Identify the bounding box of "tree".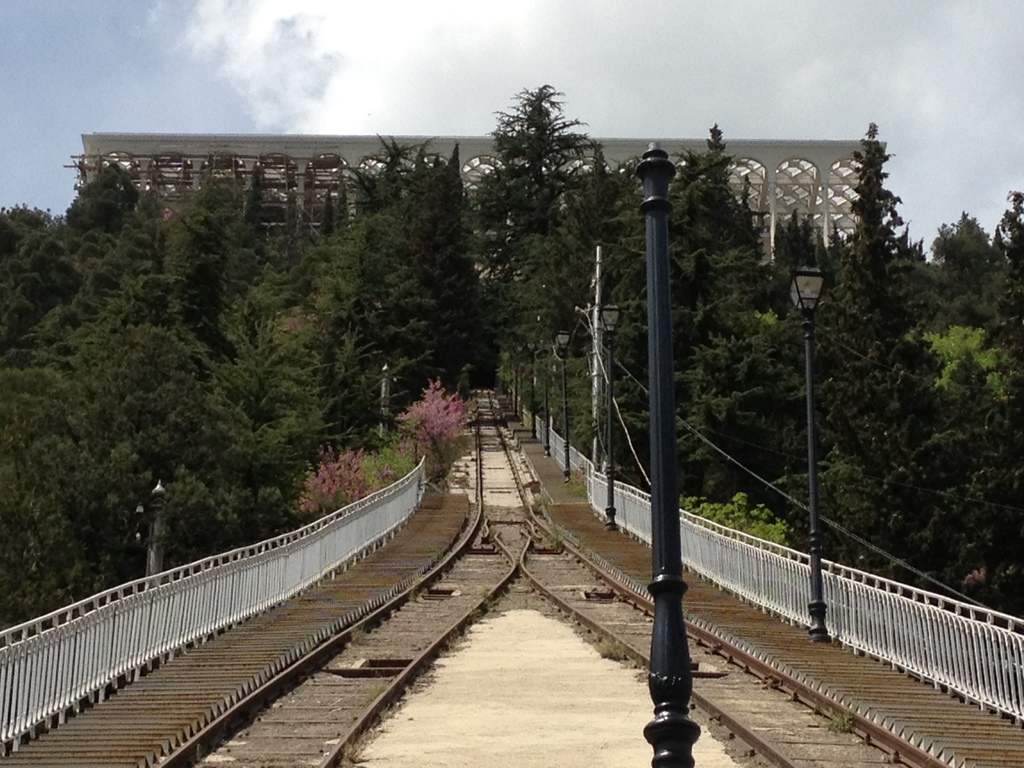
crop(465, 58, 604, 402).
